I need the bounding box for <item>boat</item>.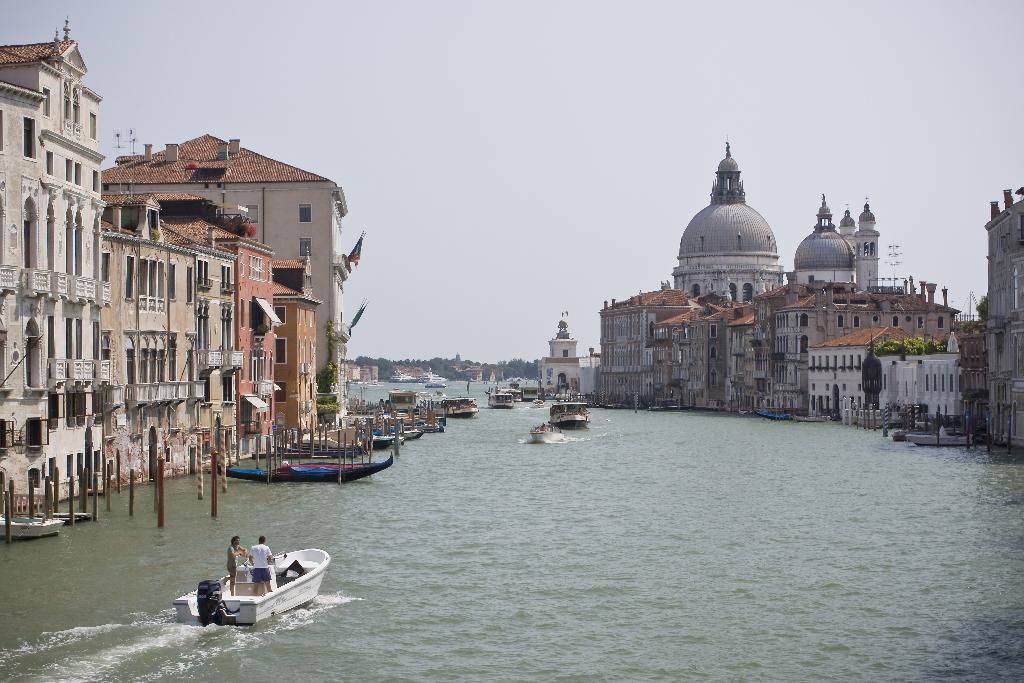
Here it is: bbox(383, 419, 447, 440).
